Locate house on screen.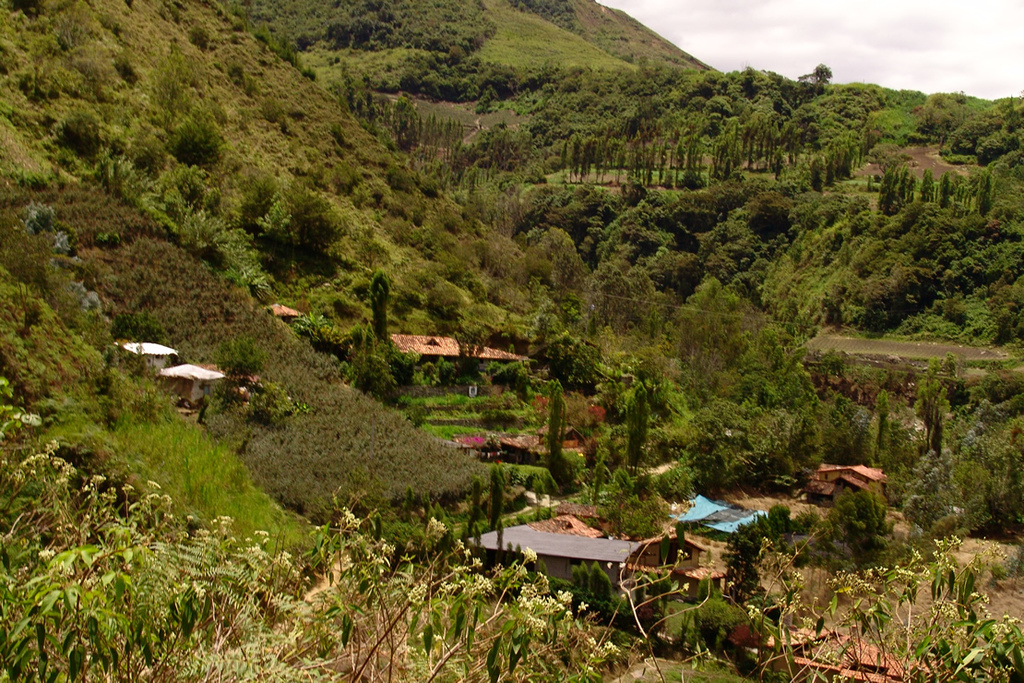
On screen at 168/354/216/400.
